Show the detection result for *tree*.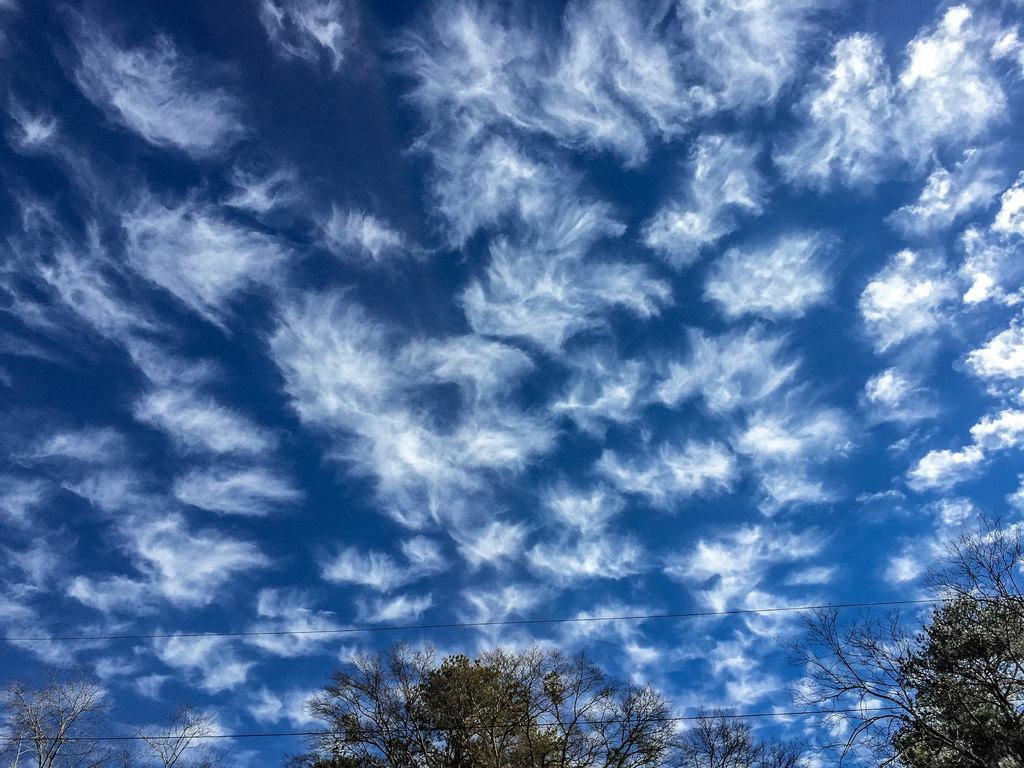
box(785, 513, 1023, 767).
